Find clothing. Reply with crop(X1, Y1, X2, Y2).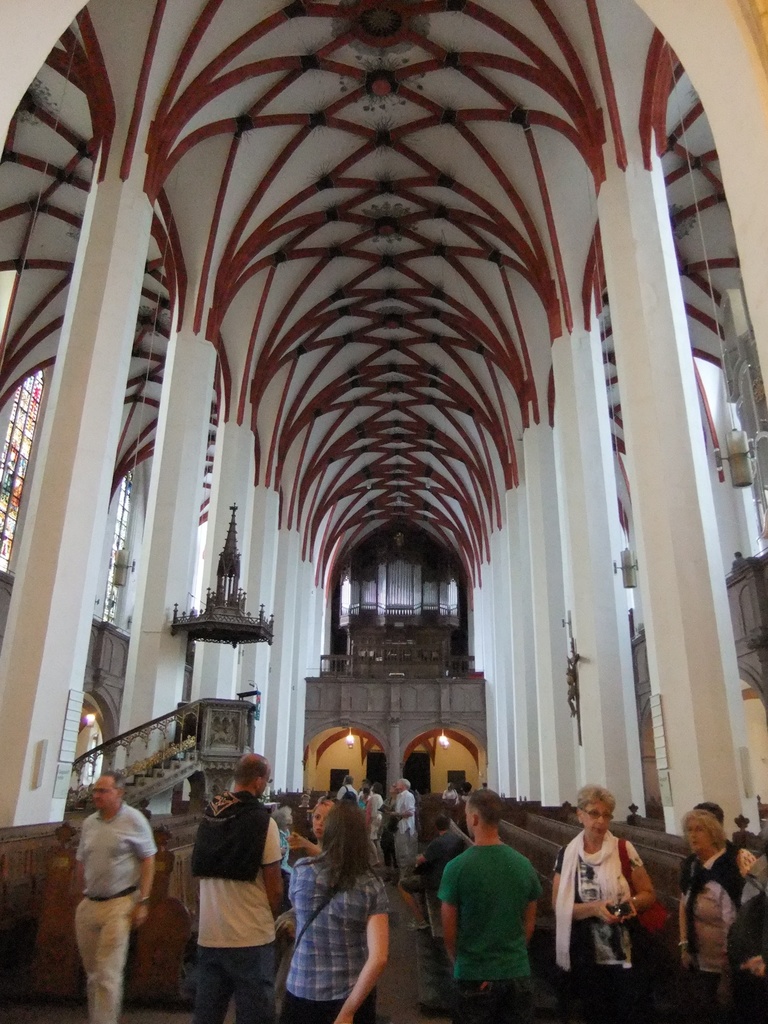
crop(676, 837, 755, 1023).
